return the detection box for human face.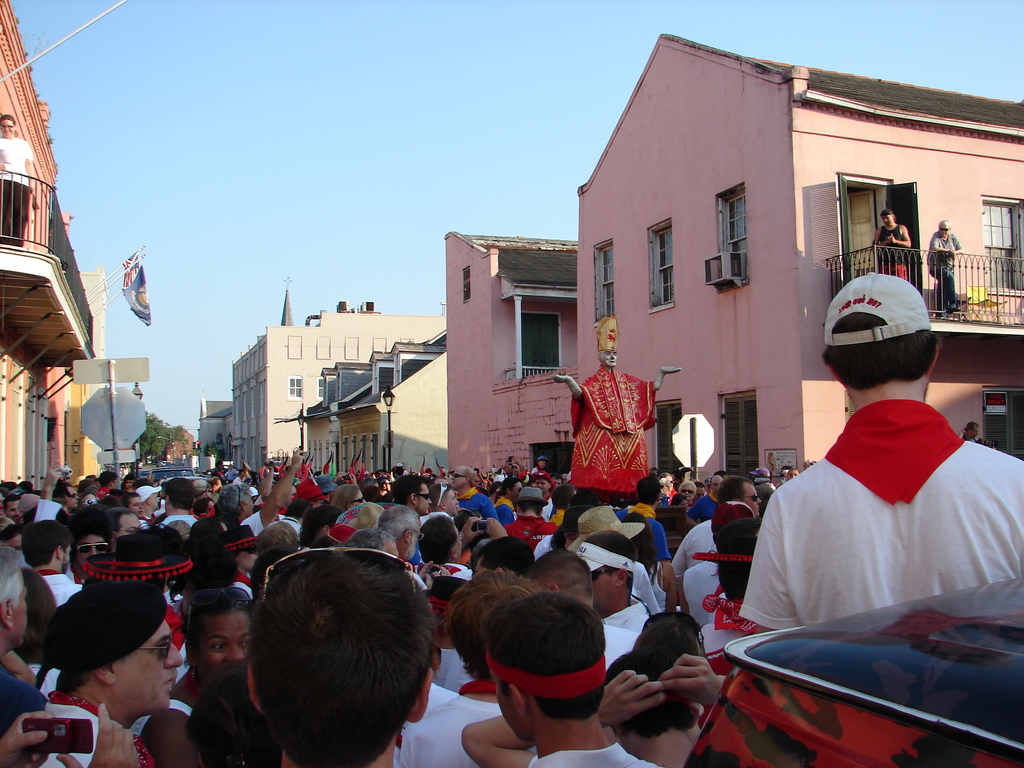
243,494,255,516.
